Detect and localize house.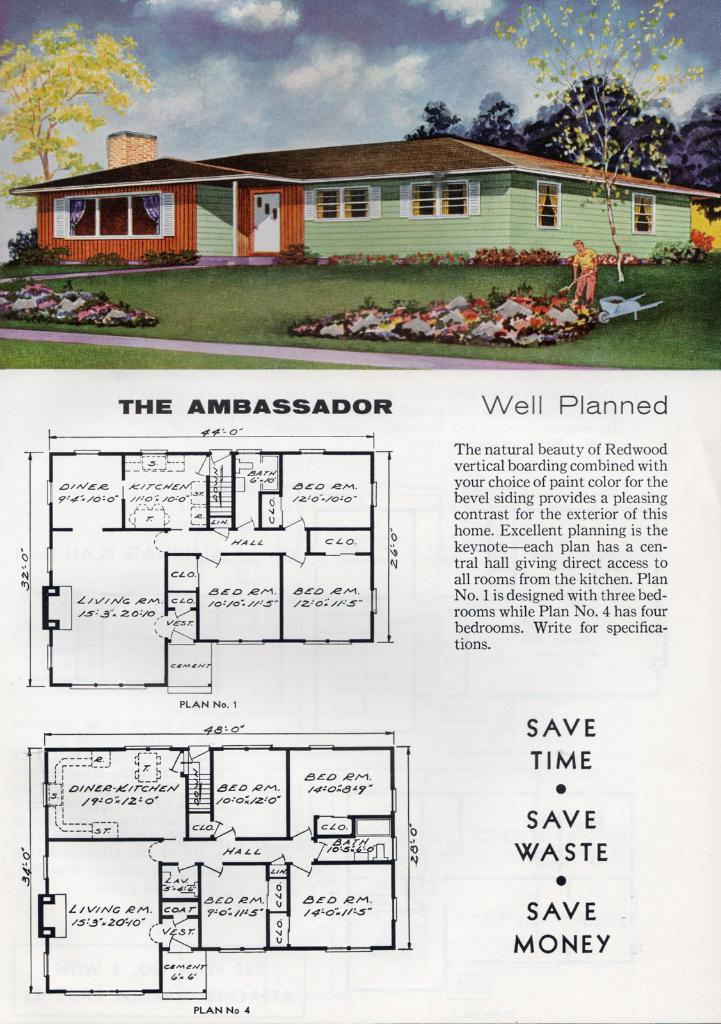
Localized at bbox=[8, 136, 720, 273].
